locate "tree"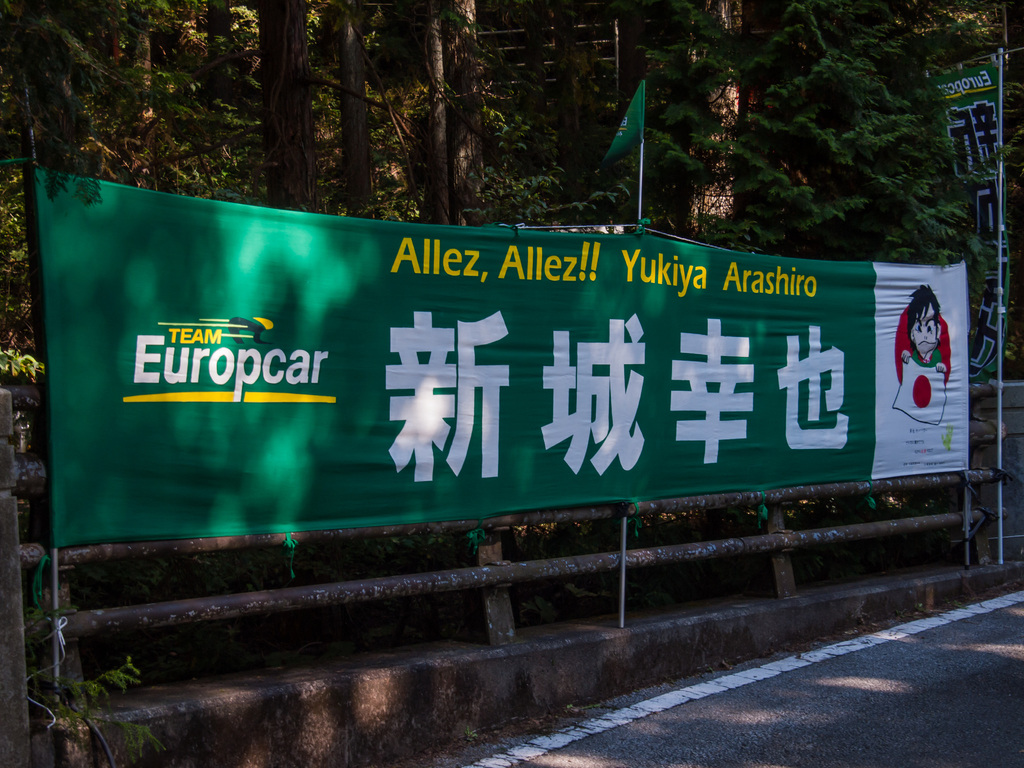
109:40:907:229
